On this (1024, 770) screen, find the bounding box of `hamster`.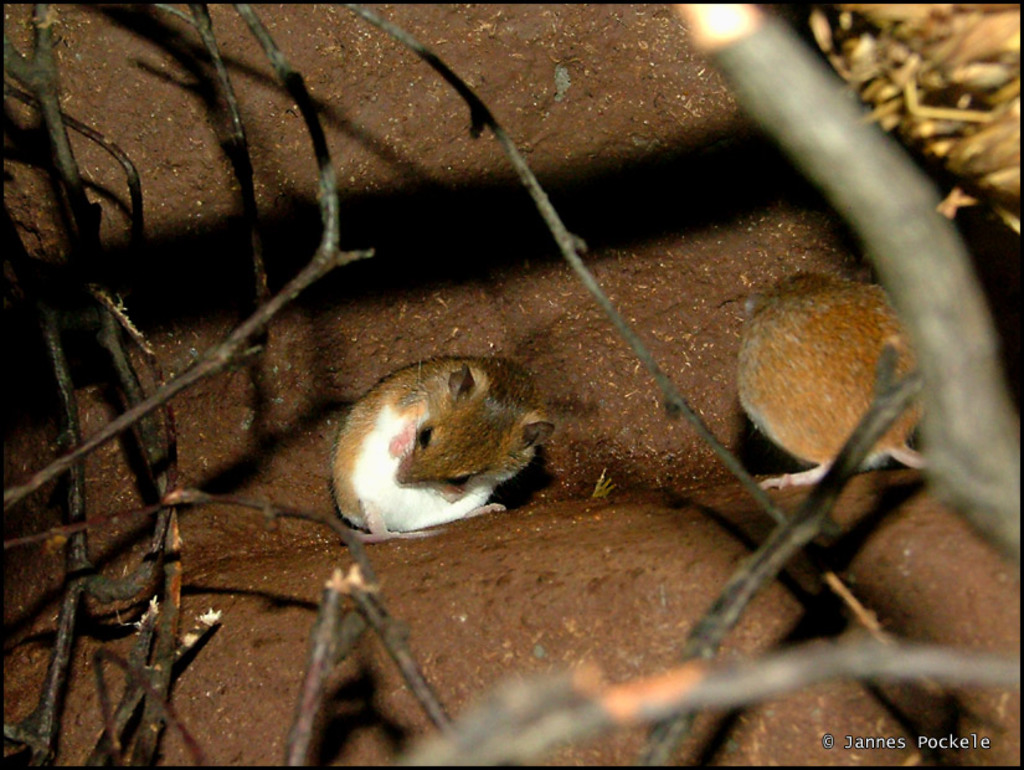
Bounding box: bbox(732, 267, 930, 488).
